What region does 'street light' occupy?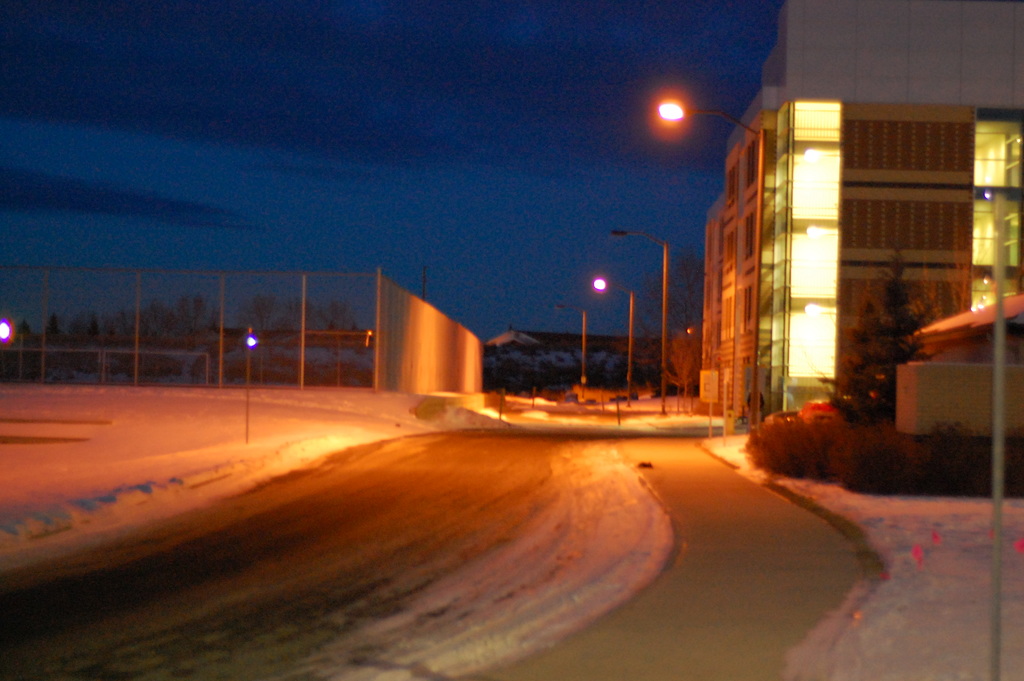
box(588, 273, 636, 414).
